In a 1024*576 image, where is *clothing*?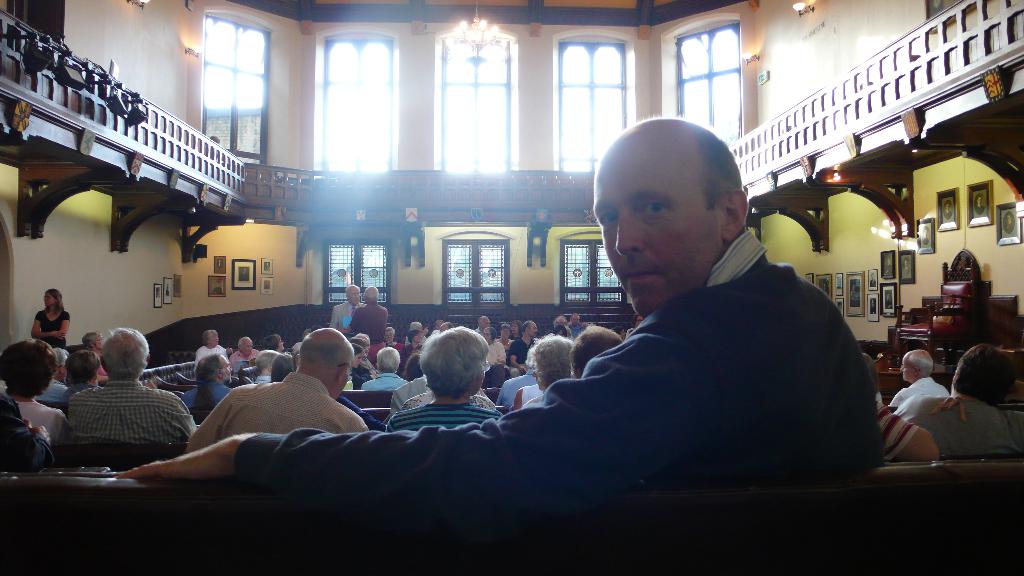
<box>899,373,947,415</box>.
